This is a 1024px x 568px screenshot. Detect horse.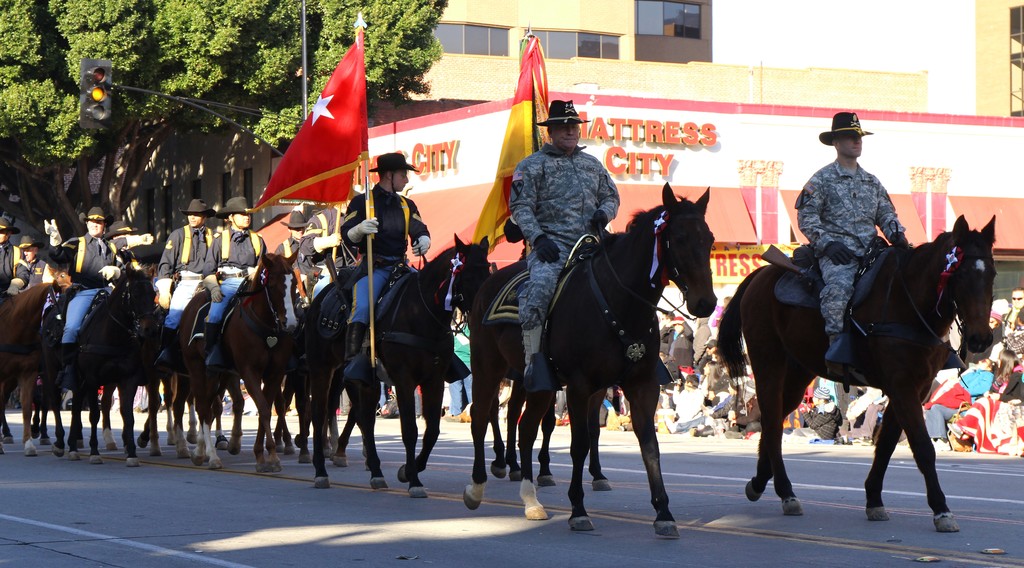
bbox(712, 212, 1002, 533).
